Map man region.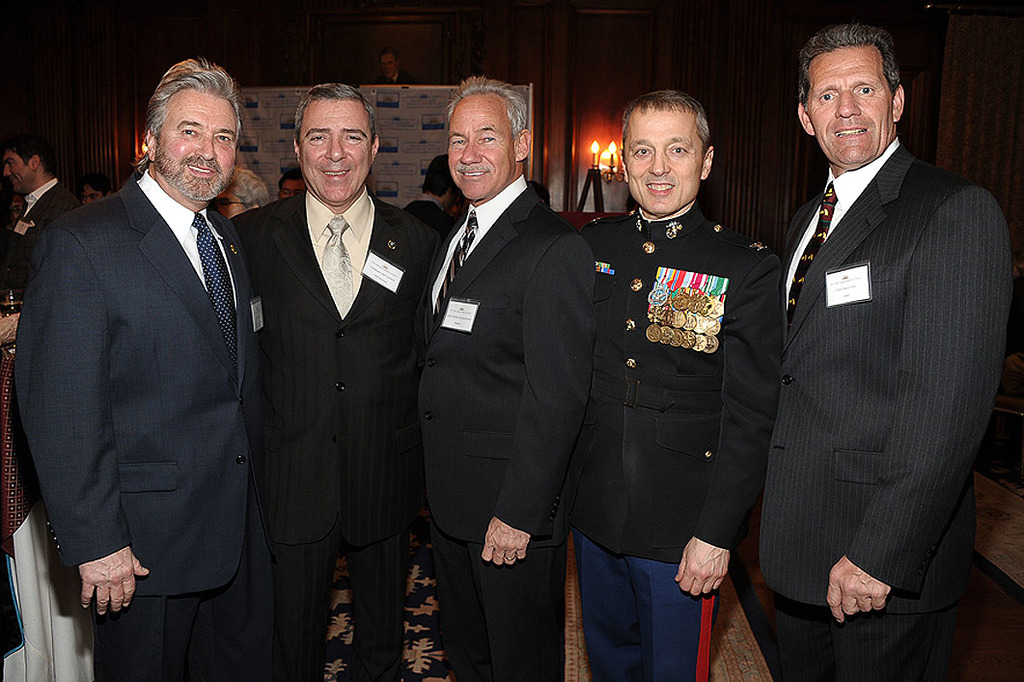
Mapped to 755/17/1011/681.
